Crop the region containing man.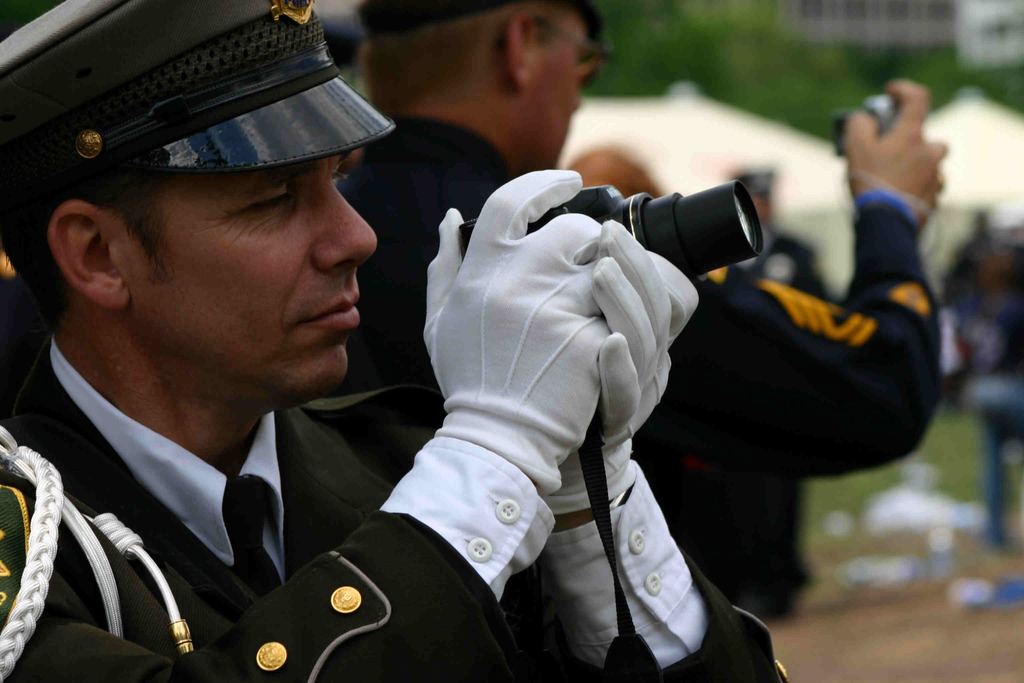
Crop region: x1=564 y1=147 x2=662 y2=201.
